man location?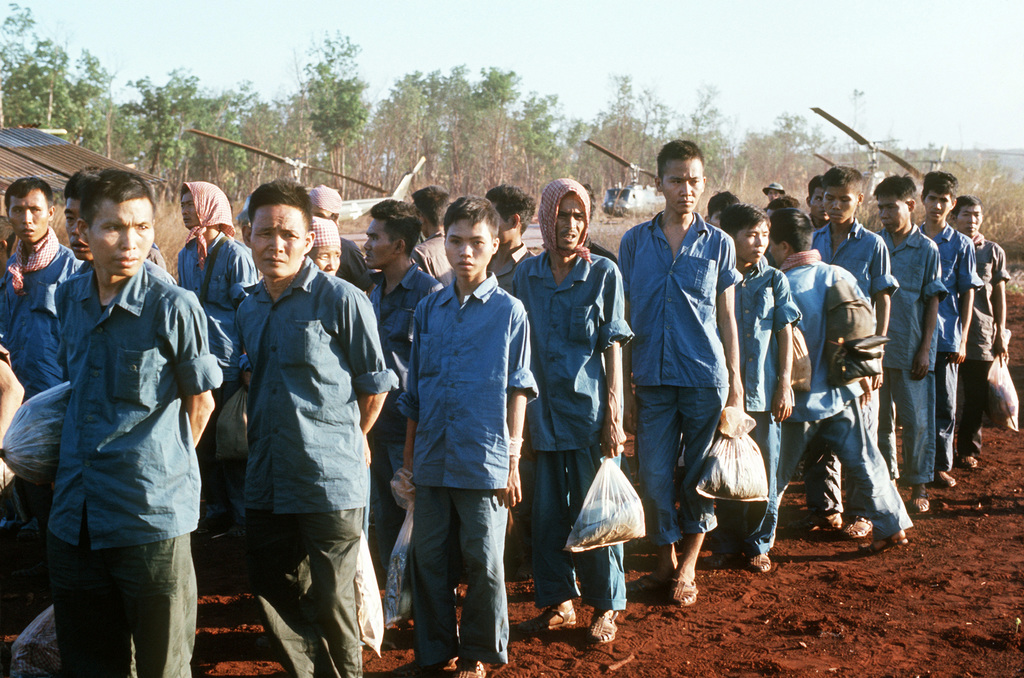
(28,166,224,677)
